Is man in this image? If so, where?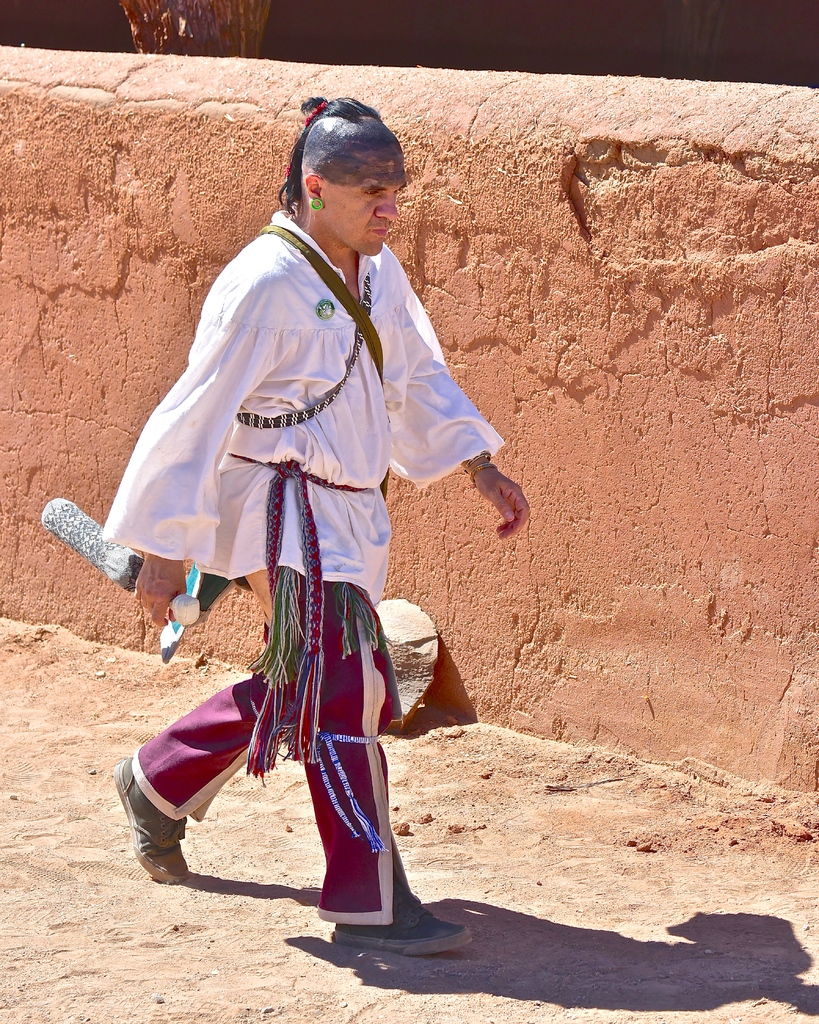
Yes, at [99, 108, 482, 938].
